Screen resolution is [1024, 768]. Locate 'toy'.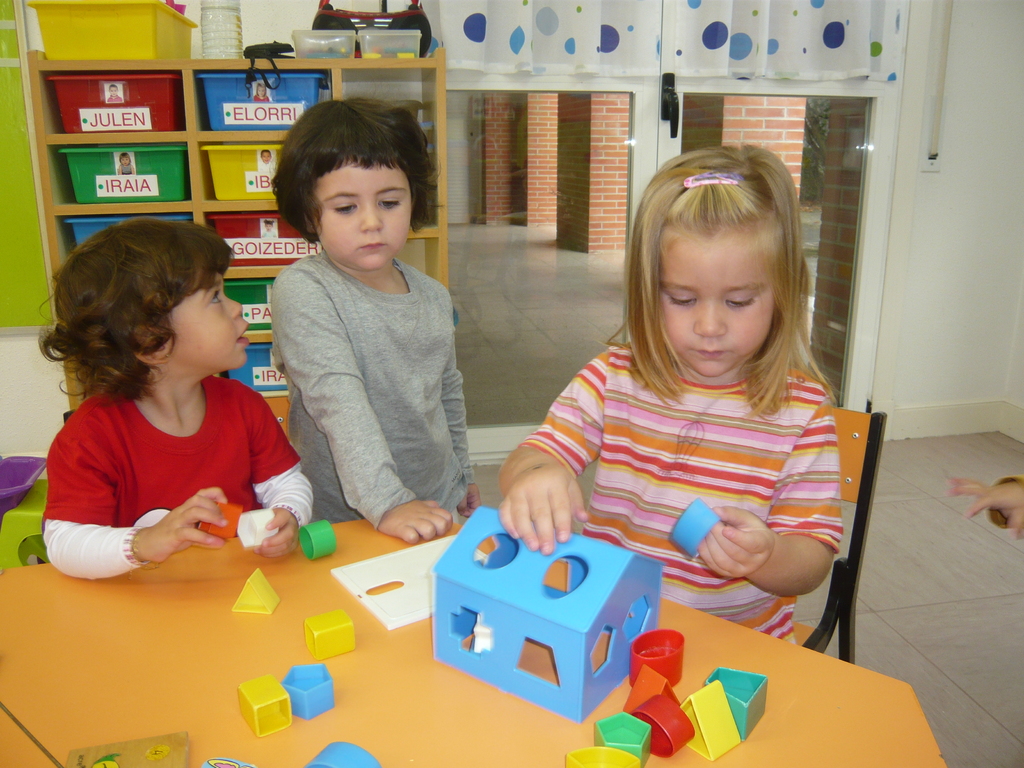
box(669, 498, 723, 563).
